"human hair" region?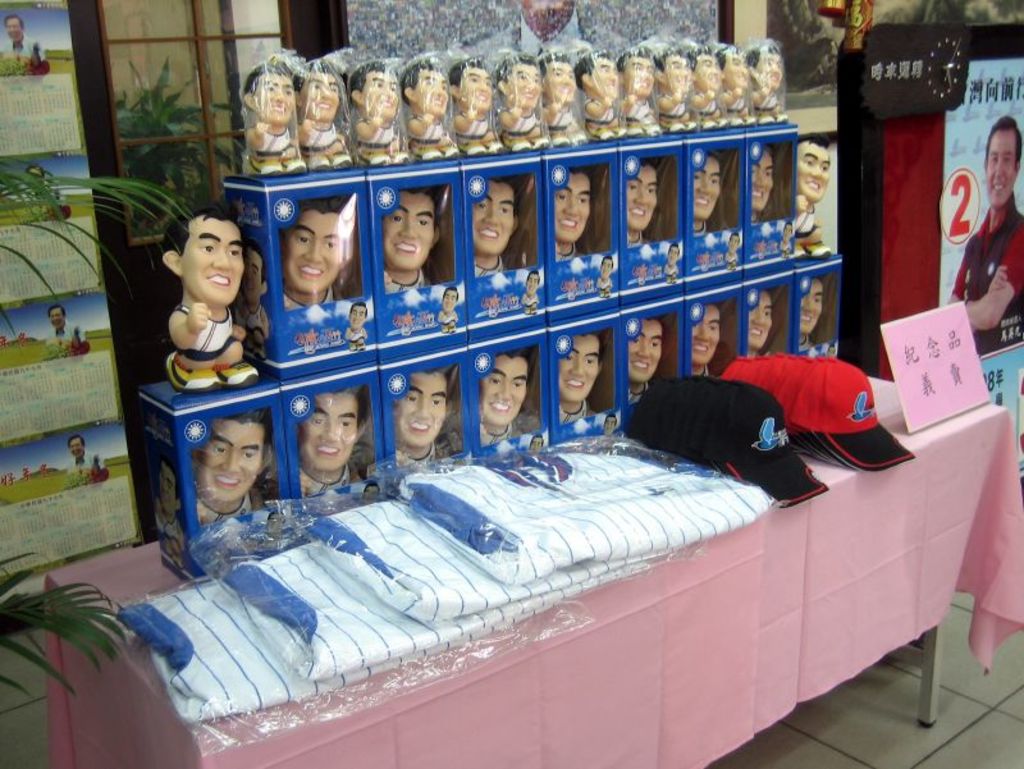
(x1=160, y1=197, x2=236, y2=264)
